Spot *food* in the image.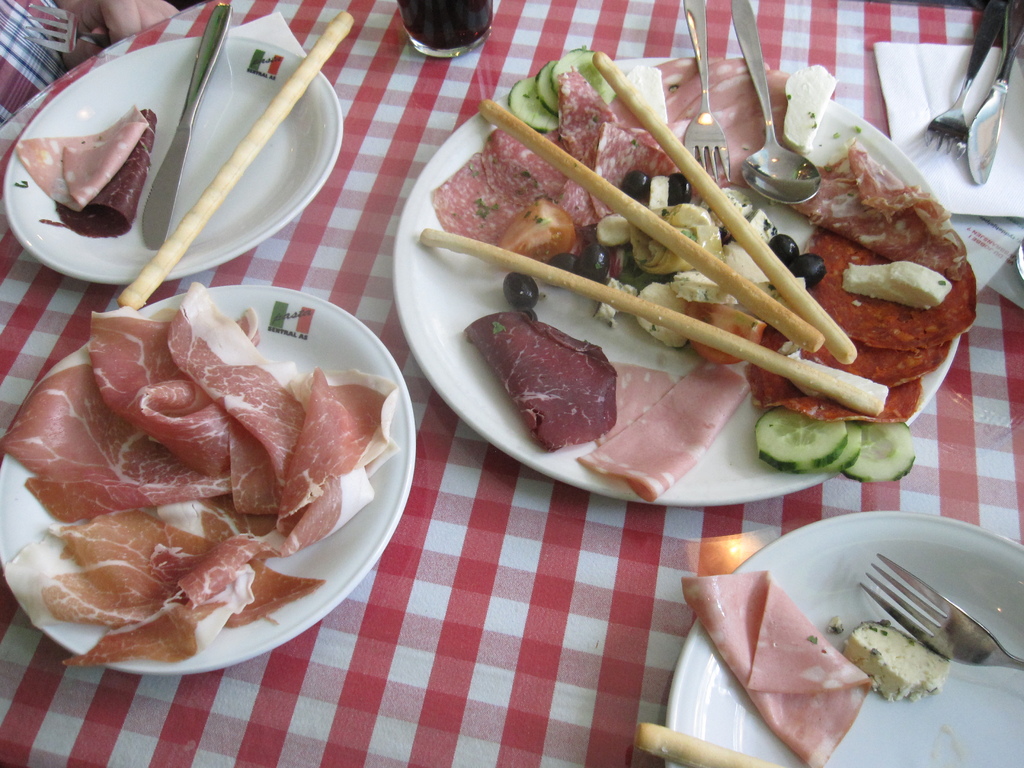
*food* found at [left=54, top=109, right=159, bottom=241].
